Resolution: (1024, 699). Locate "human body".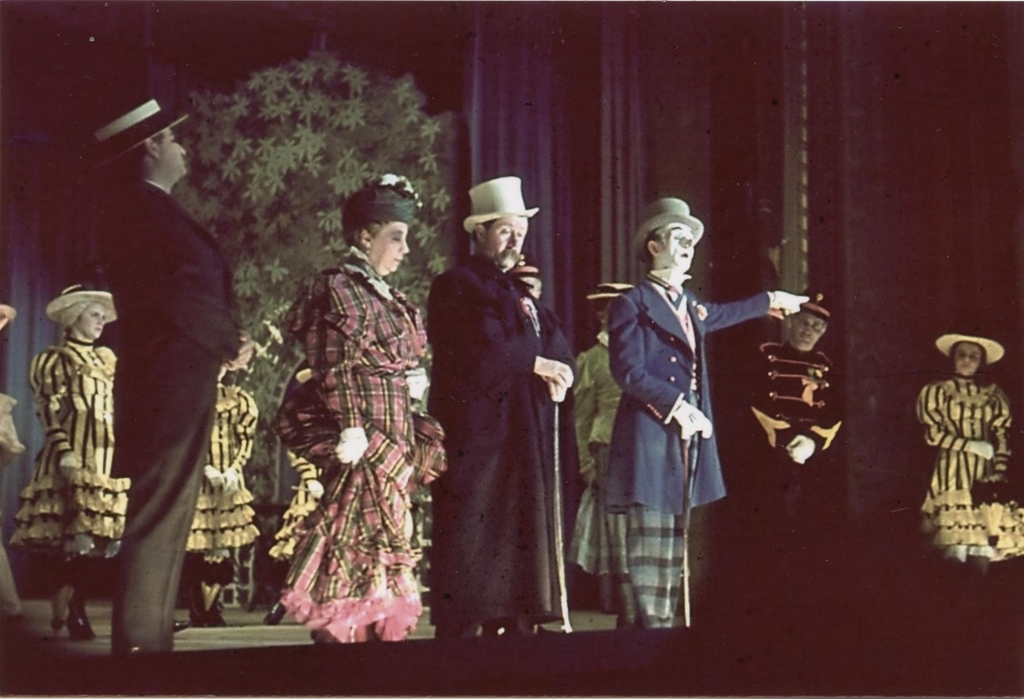
x1=415 y1=163 x2=579 y2=634.
